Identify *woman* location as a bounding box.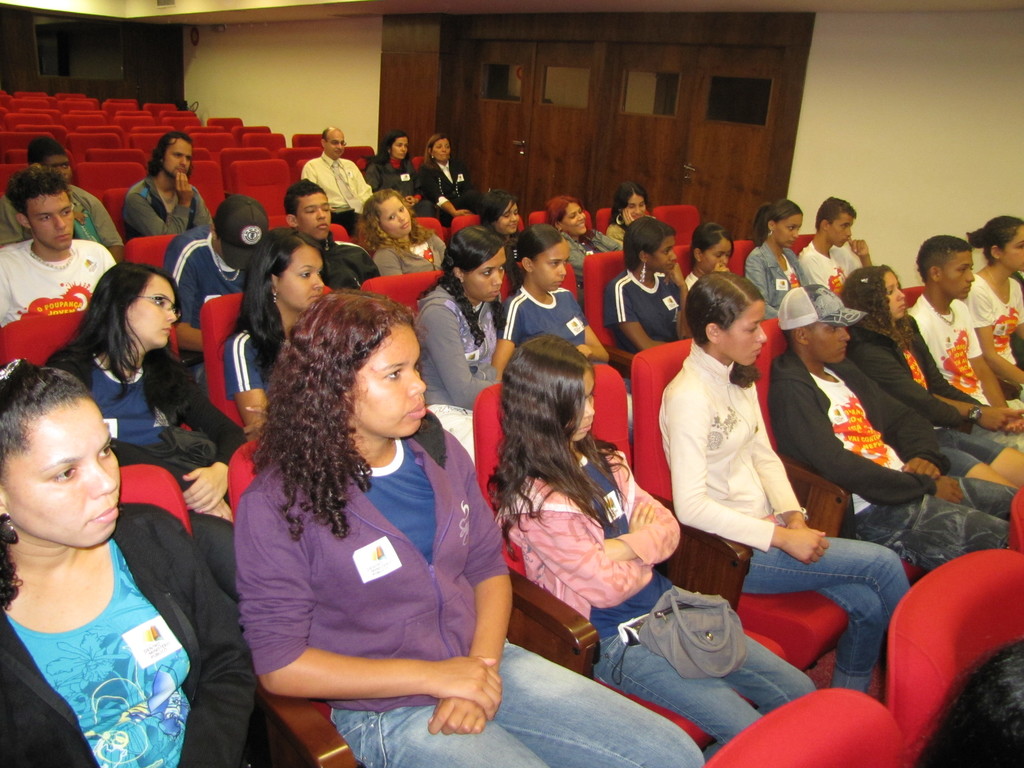
x1=684 y1=218 x2=731 y2=300.
